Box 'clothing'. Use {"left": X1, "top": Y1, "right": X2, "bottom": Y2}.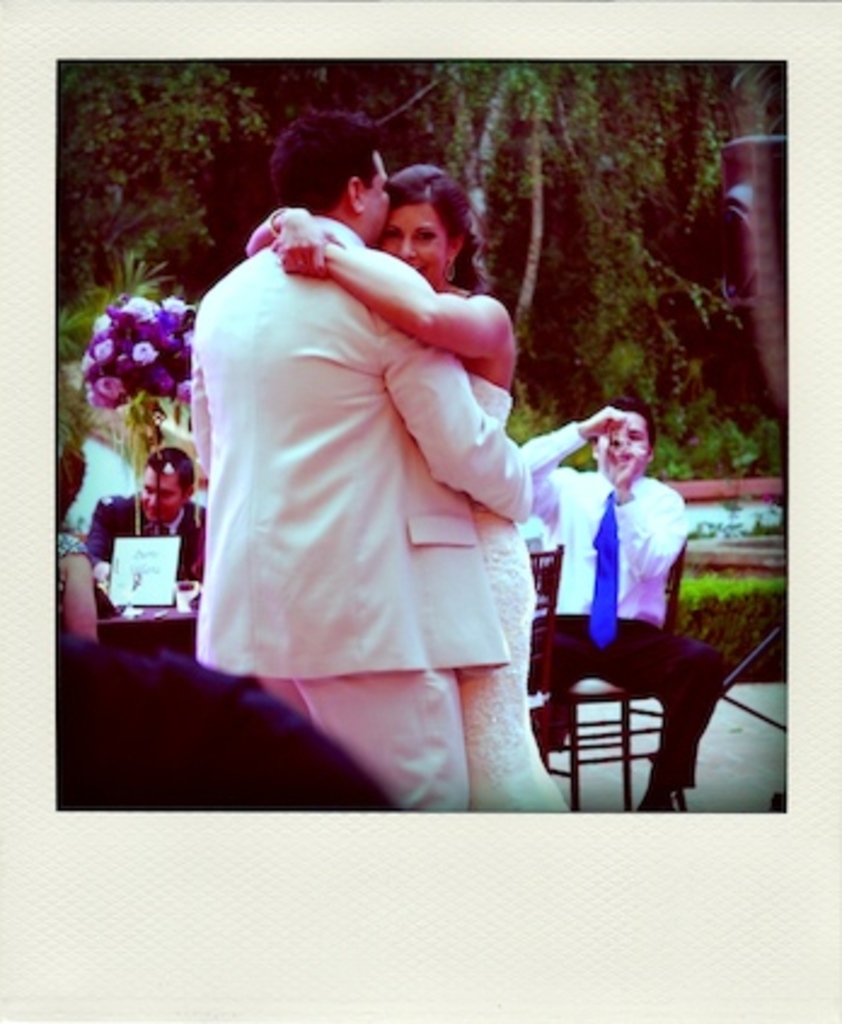
{"left": 87, "top": 489, "right": 208, "bottom": 588}.
